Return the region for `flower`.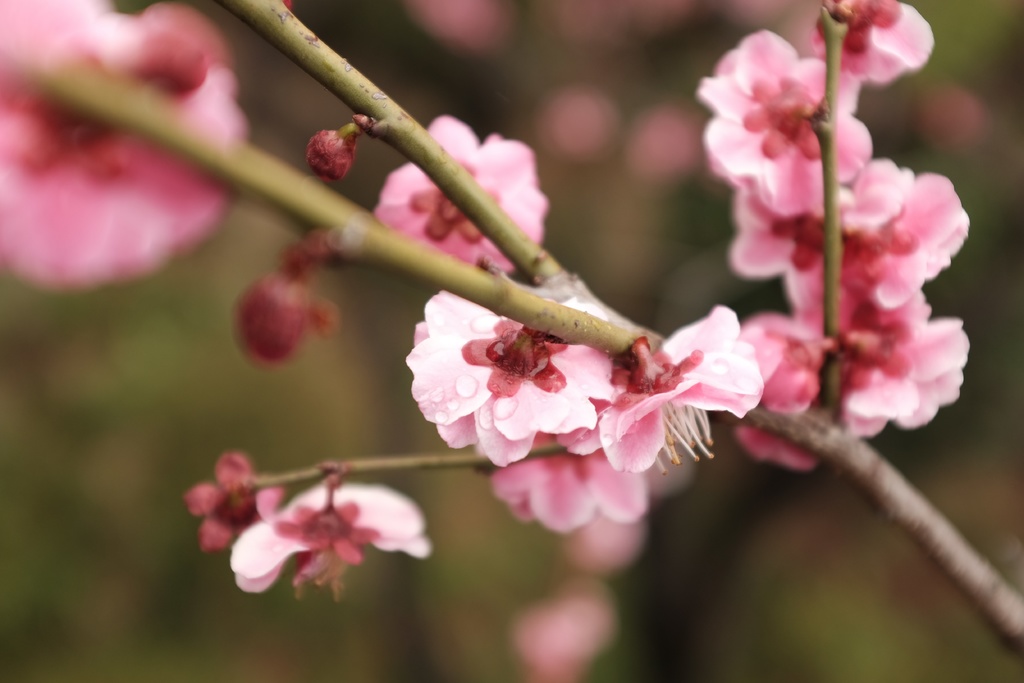
(3,0,246,293).
